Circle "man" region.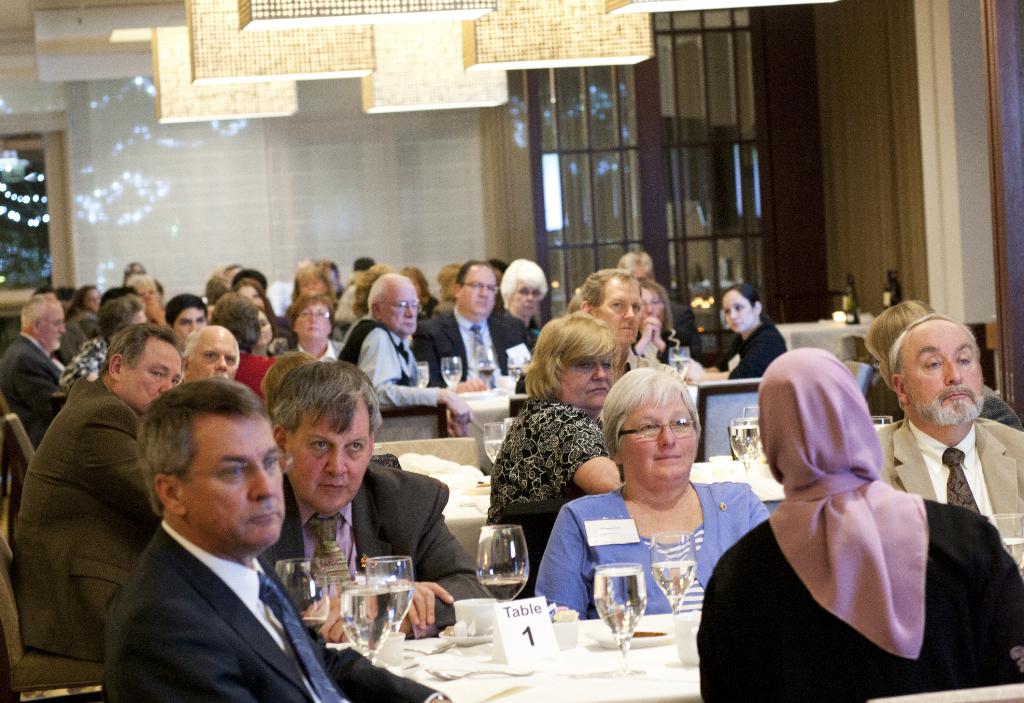
Region: rect(584, 265, 673, 376).
